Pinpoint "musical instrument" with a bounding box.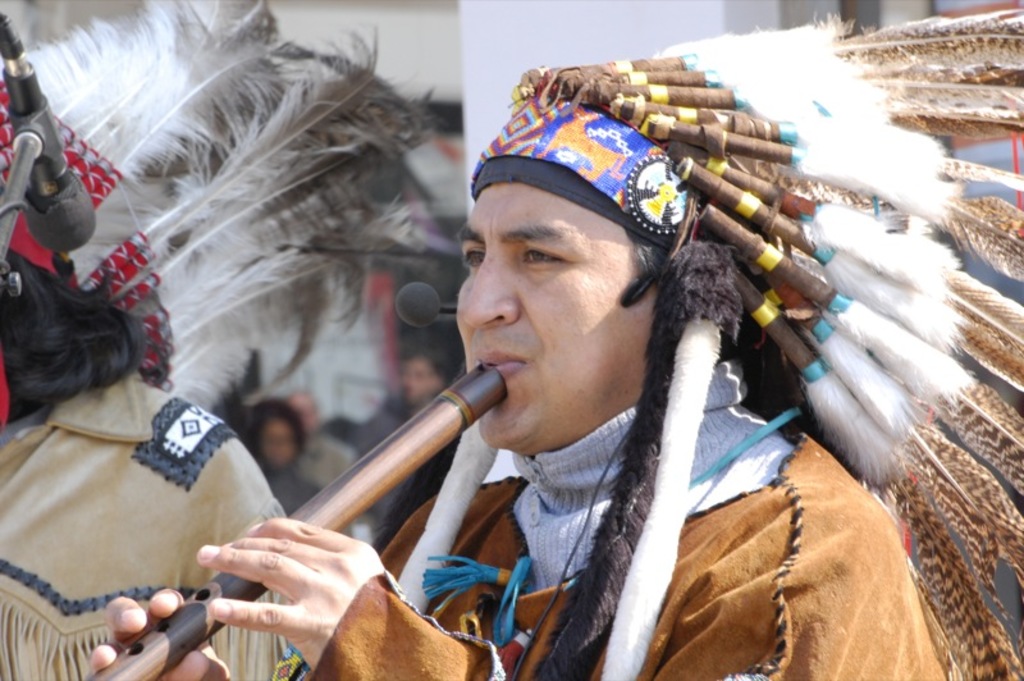
x1=88 y1=367 x2=504 y2=680.
